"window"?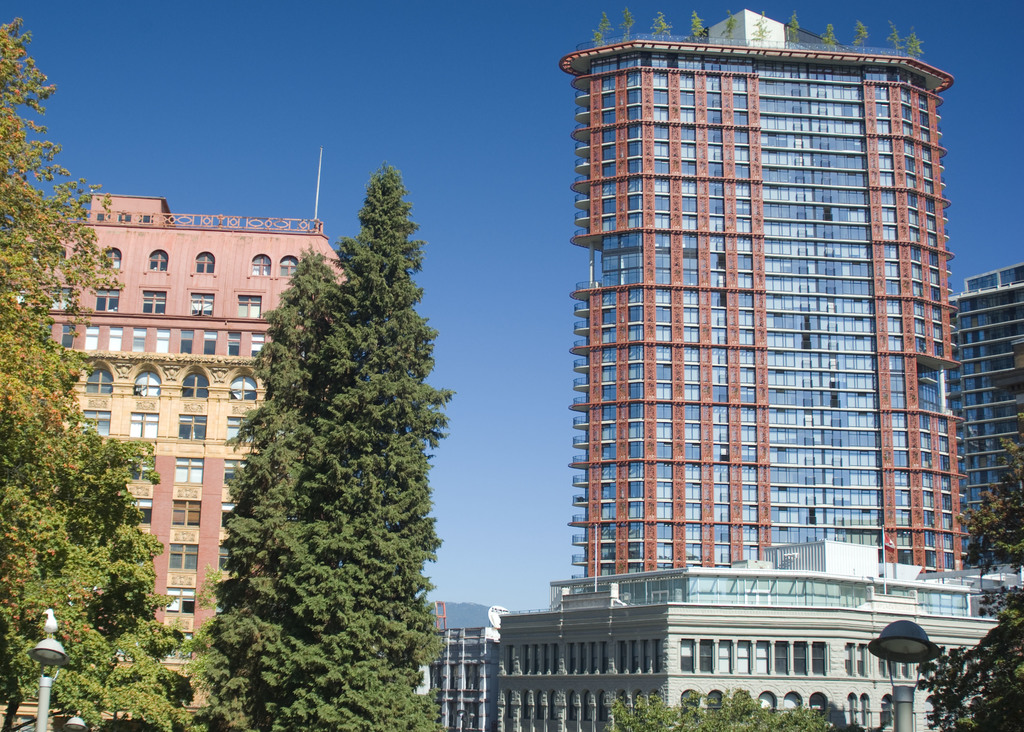
Rect(84, 406, 115, 441)
